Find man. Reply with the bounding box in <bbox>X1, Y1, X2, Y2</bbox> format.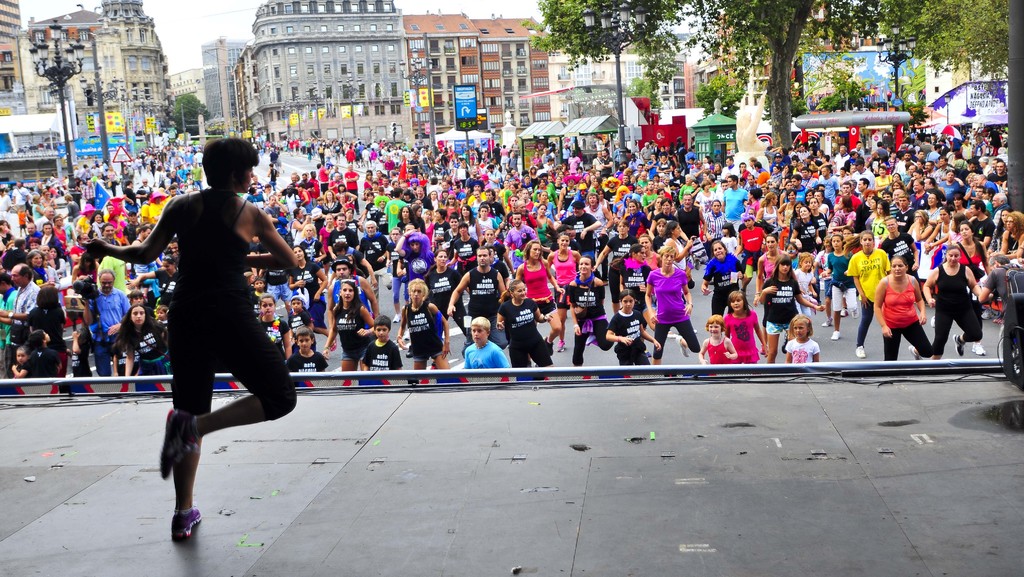
<bbox>989, 162, 1008, 186</bbox>.
